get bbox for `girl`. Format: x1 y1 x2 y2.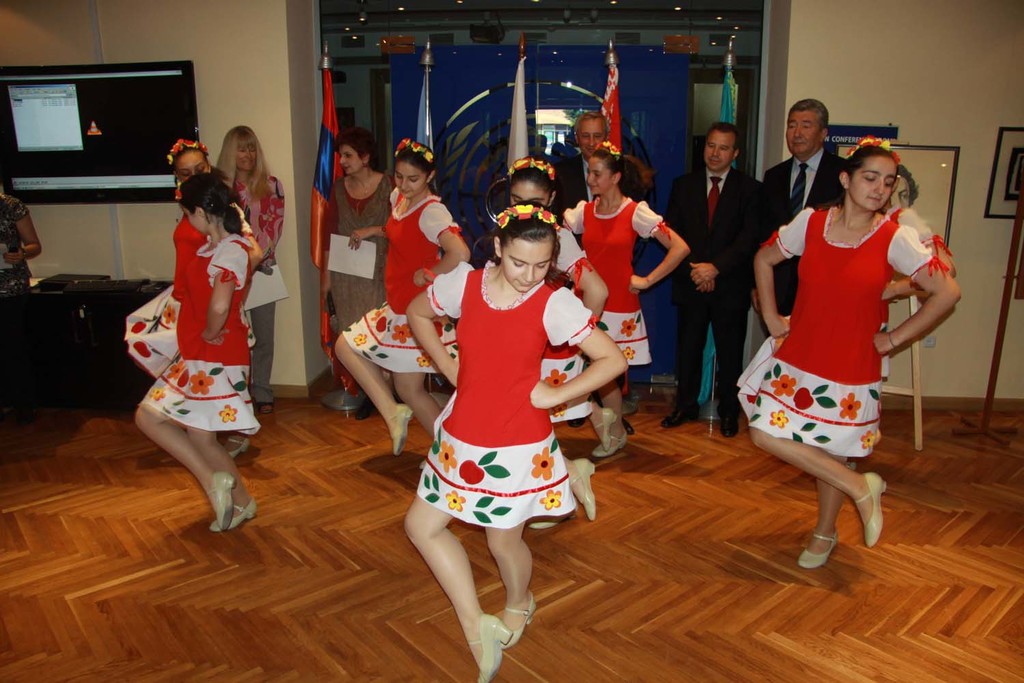
567 141 690 455.
